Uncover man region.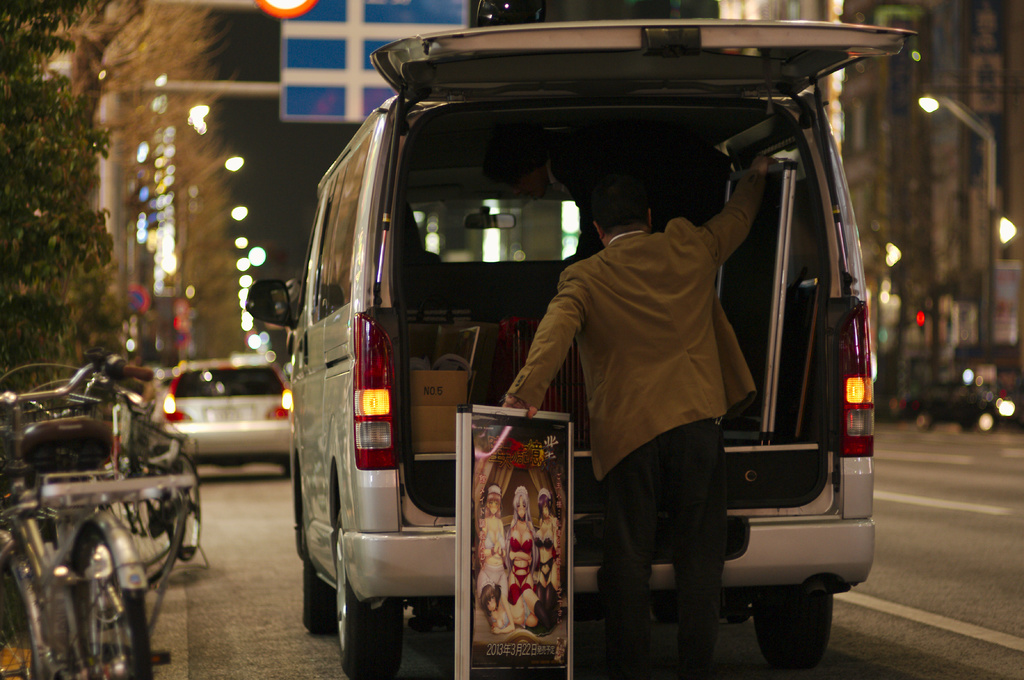
Uncovered: Rect(512, 135, 812, 655).
